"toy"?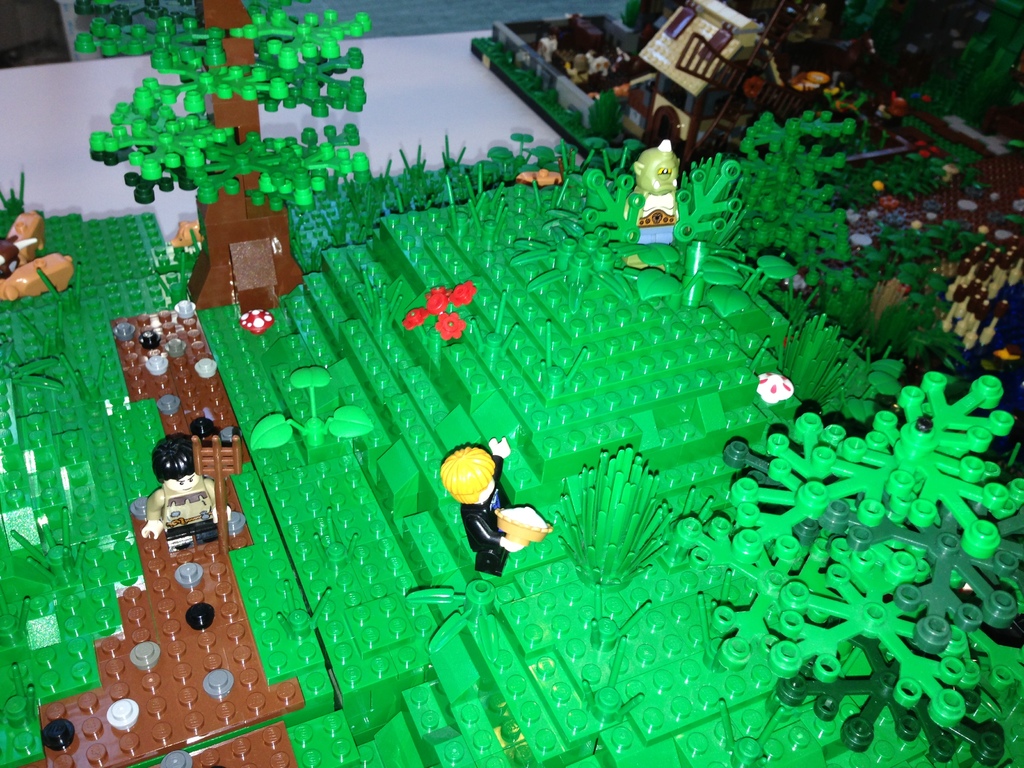
bbox(616, 140, 680, 237)
